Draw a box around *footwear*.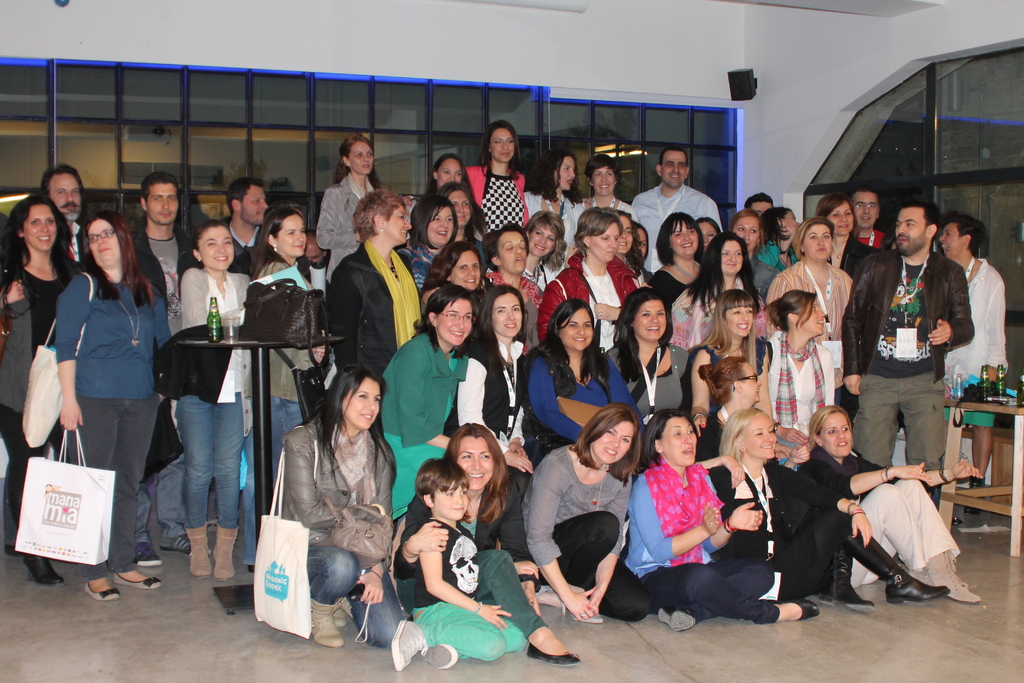
112/573/161/591.
